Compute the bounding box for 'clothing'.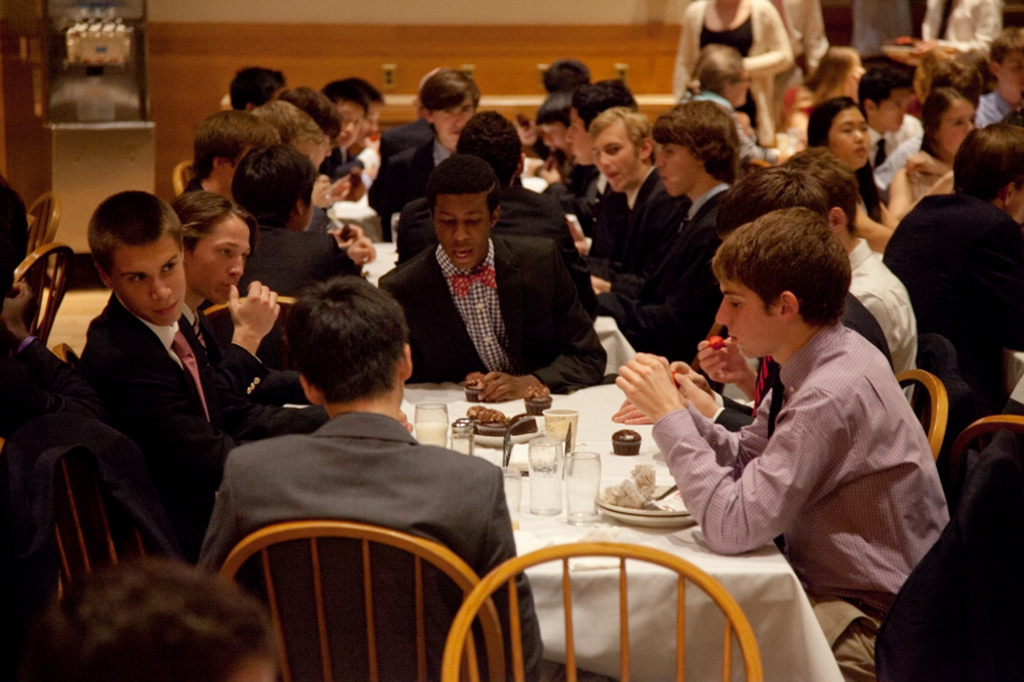
<bbox>674, 0, 802, 148</bbox>.
